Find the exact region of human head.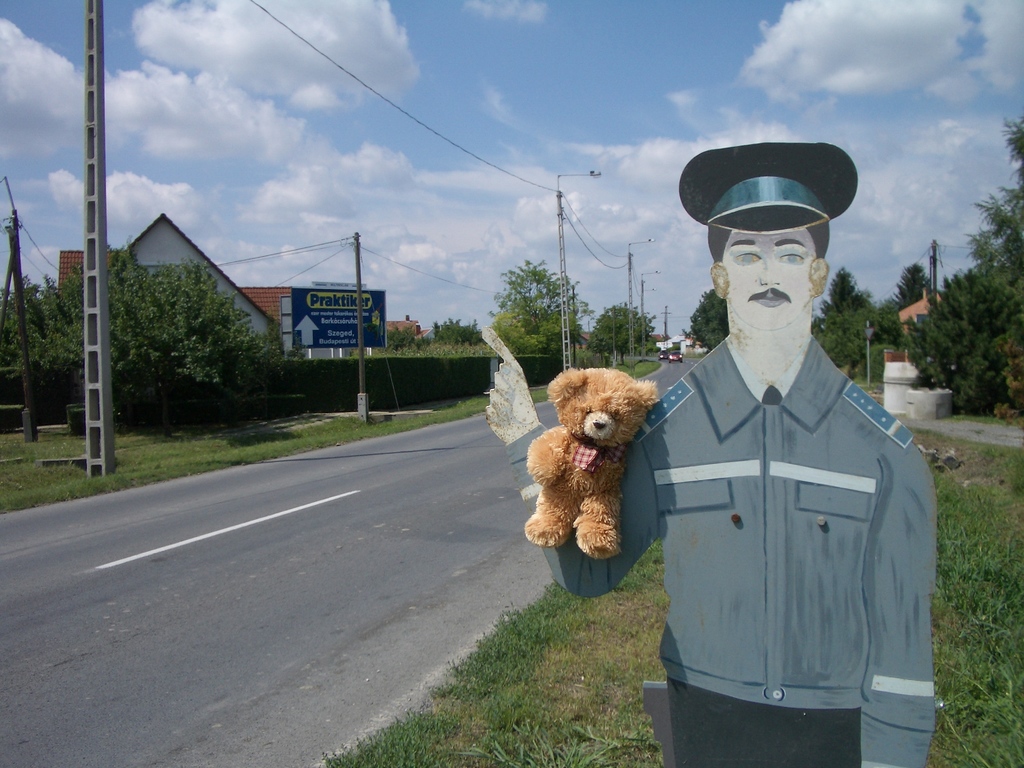
Exact region: left=680, top=135, right=859, bottom=335.
